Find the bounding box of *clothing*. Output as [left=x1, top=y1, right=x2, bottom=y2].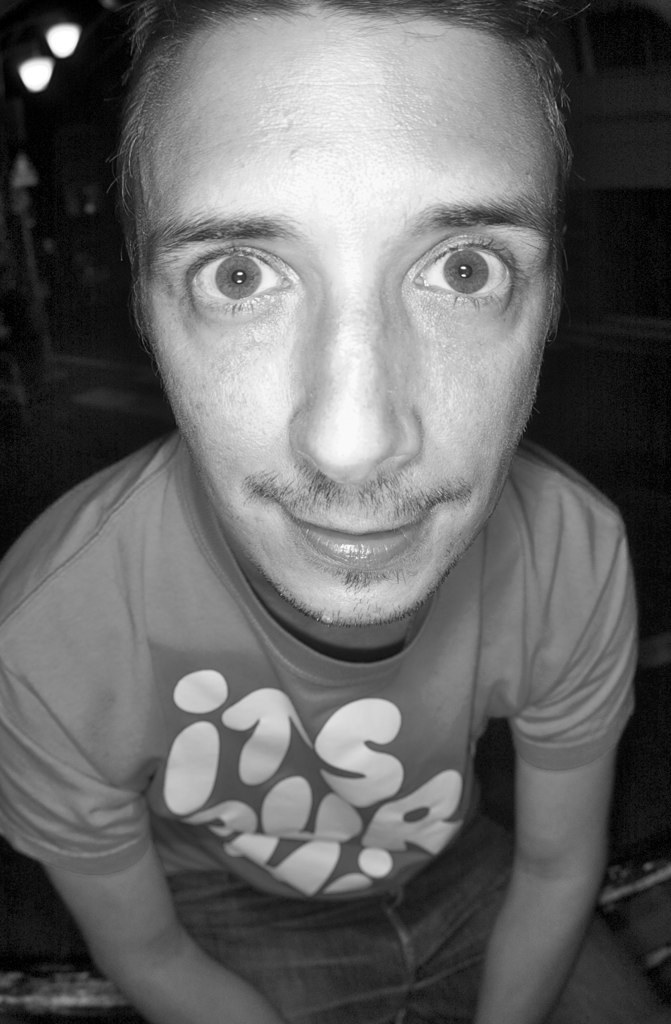
[left=0, top=418, right=645, bottom=1023].
